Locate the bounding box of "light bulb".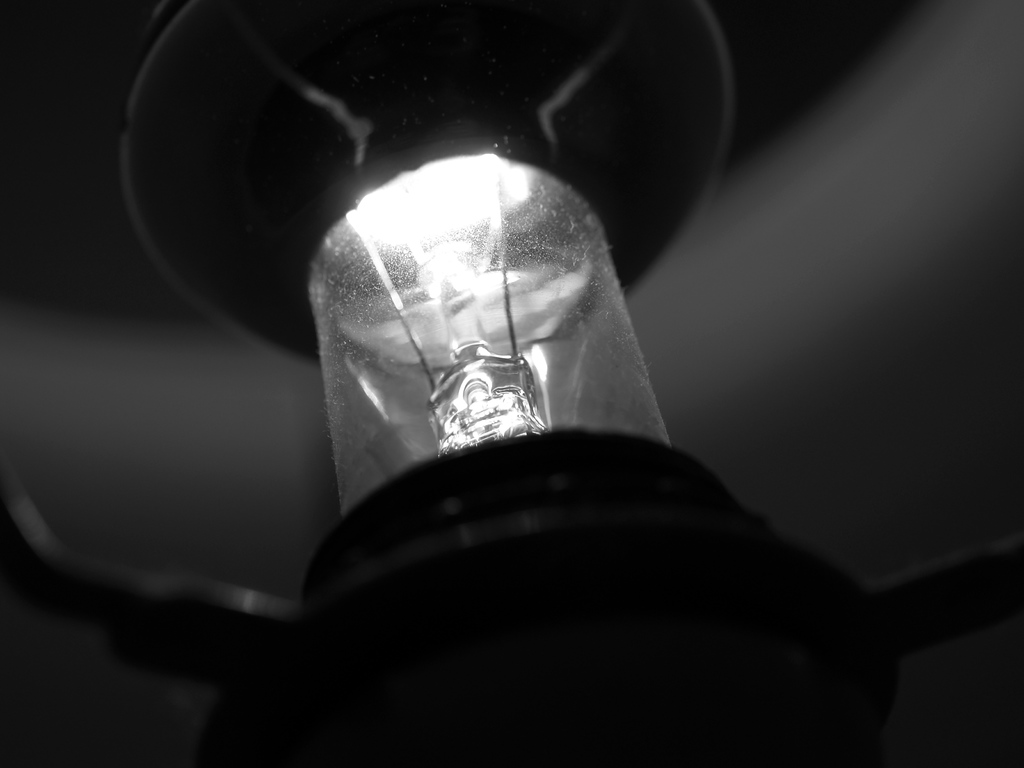
Bounding box: BBox(298, 153, 669, 519).
